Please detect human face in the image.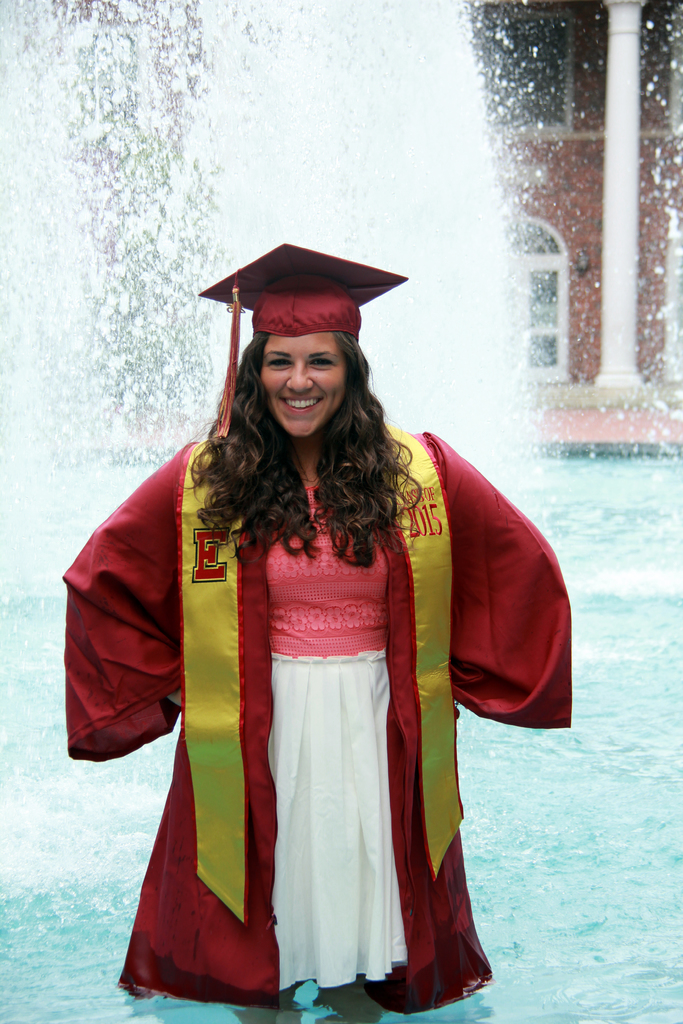
261 335 347 438.
